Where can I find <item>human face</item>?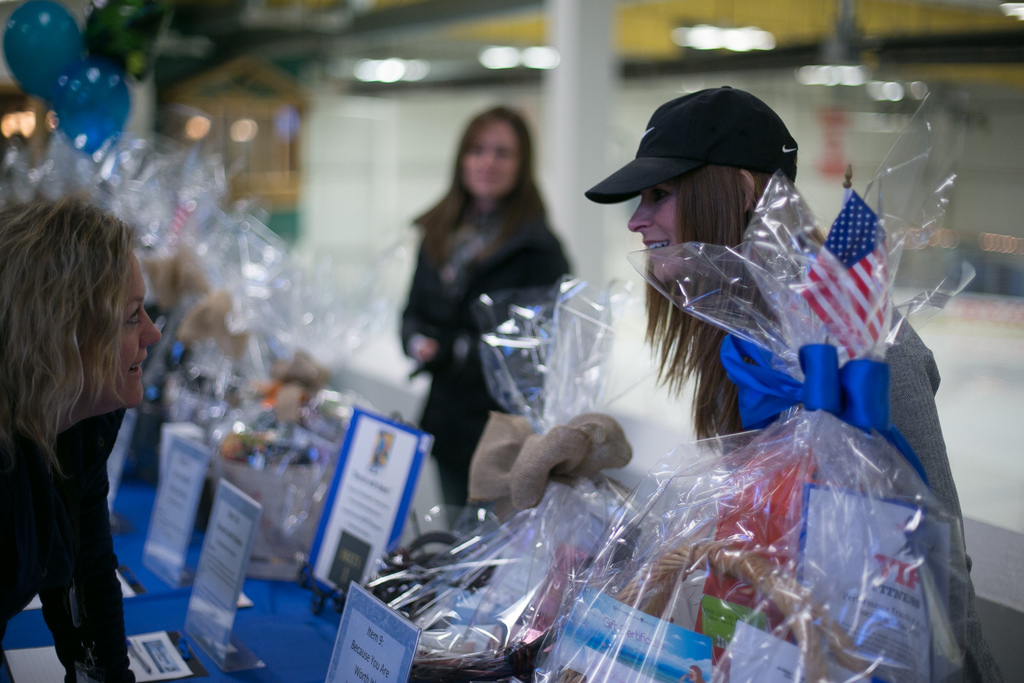
You can find it at 626:194:685:281.
